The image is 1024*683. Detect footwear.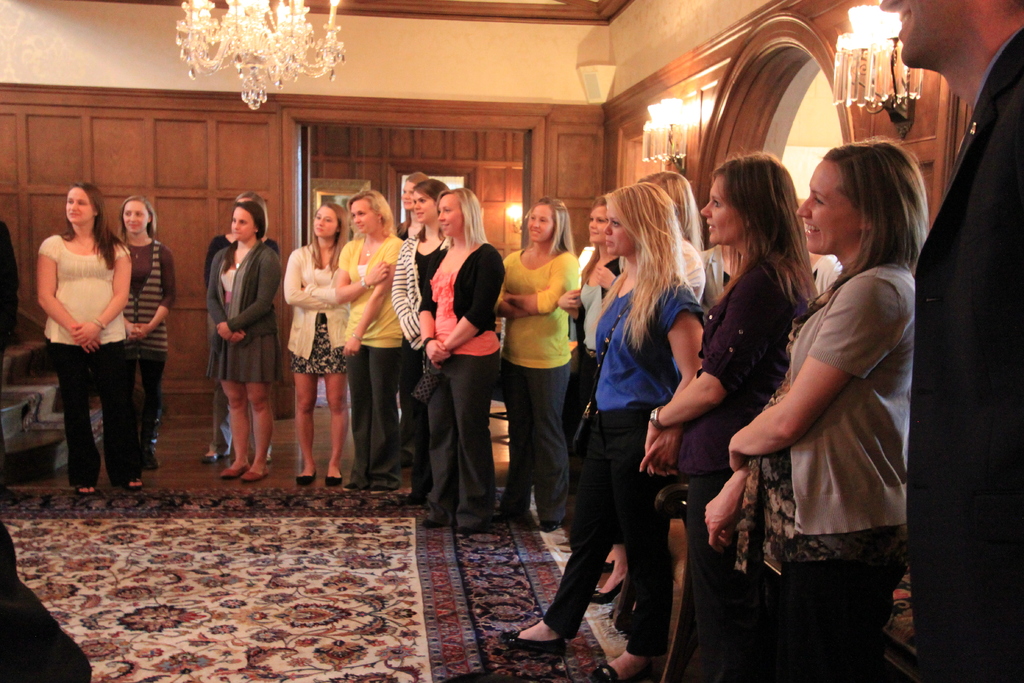
Detection: BBox(595, 577, 627, 602).
